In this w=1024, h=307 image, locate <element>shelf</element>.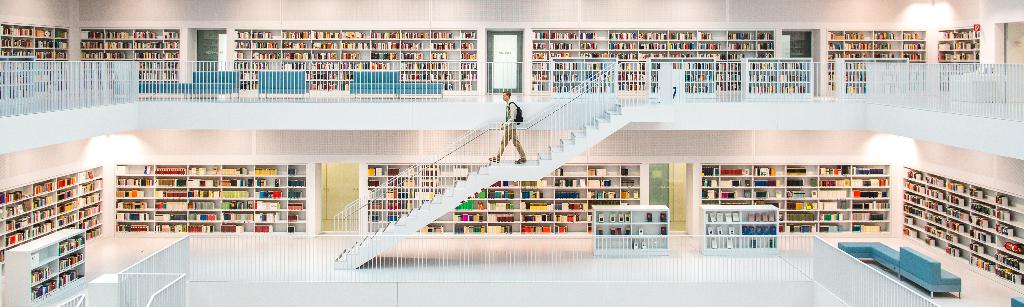
Bounding box: left=874, top=78, right=890, bottom=92.
